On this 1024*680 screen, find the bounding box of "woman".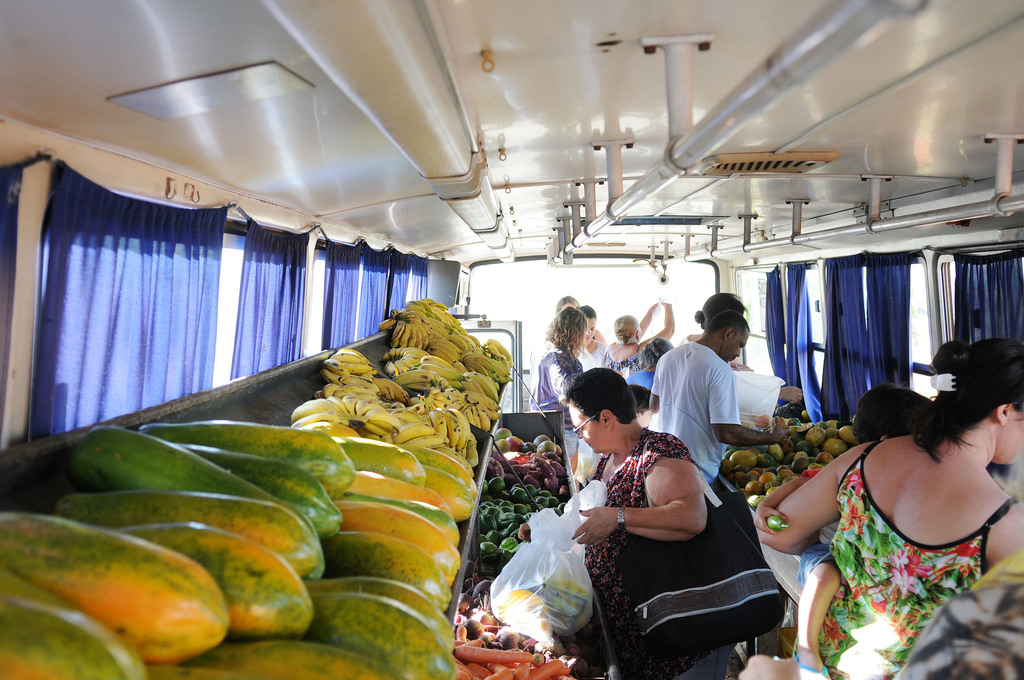
Bounding box: detection(527, 298, 591, 476).
